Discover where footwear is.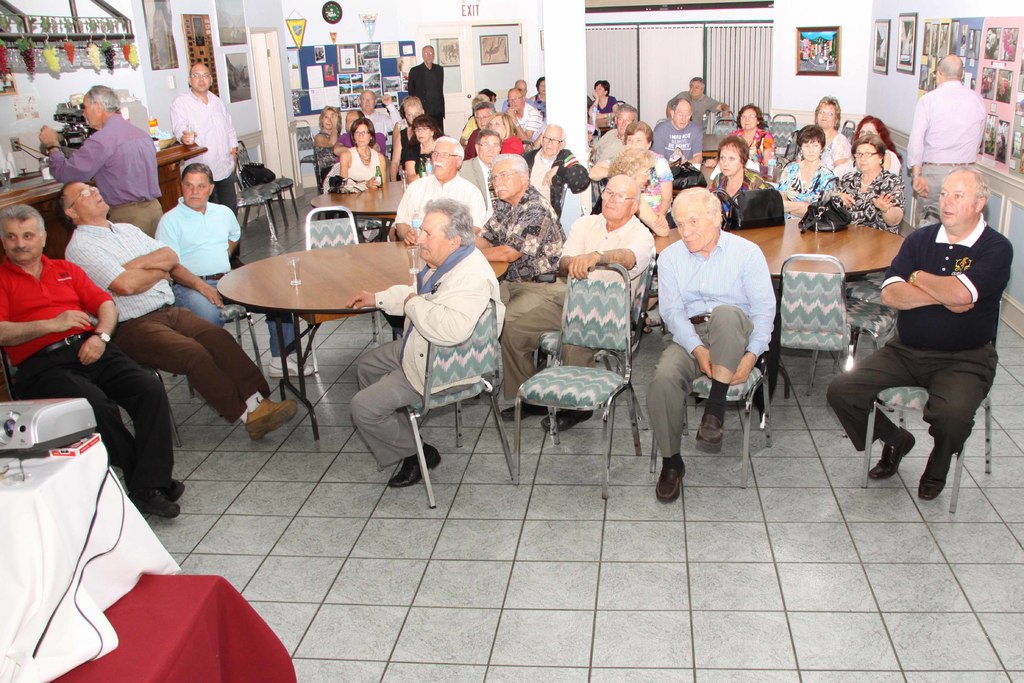
Discovered at crop(868, 427, 916, 479).
